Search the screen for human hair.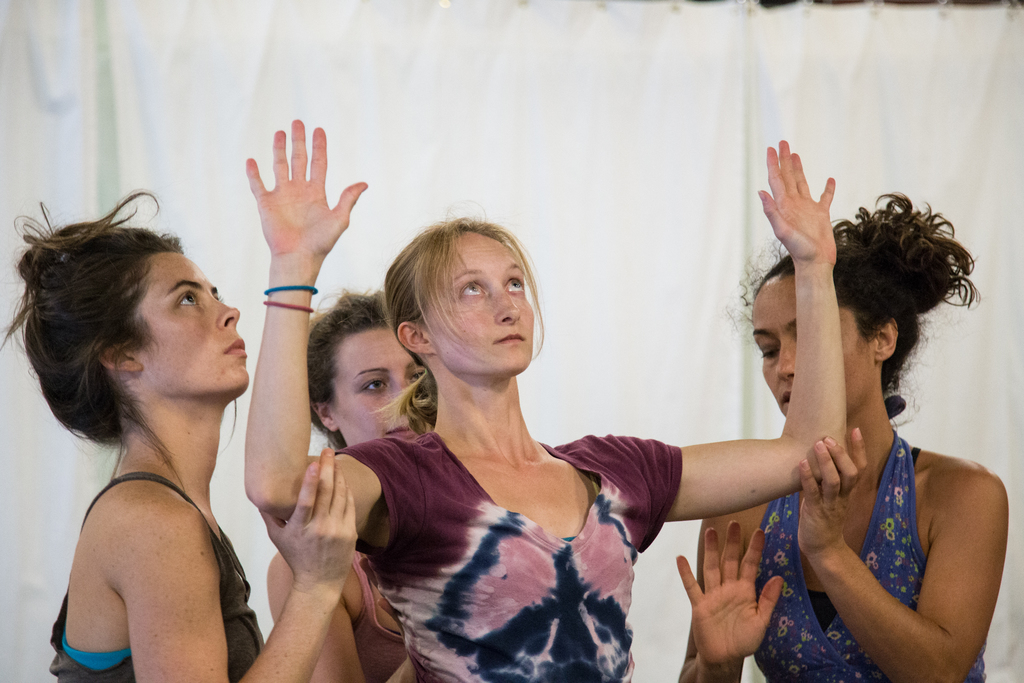
Found at bbox(0, 187, 181, 486).
